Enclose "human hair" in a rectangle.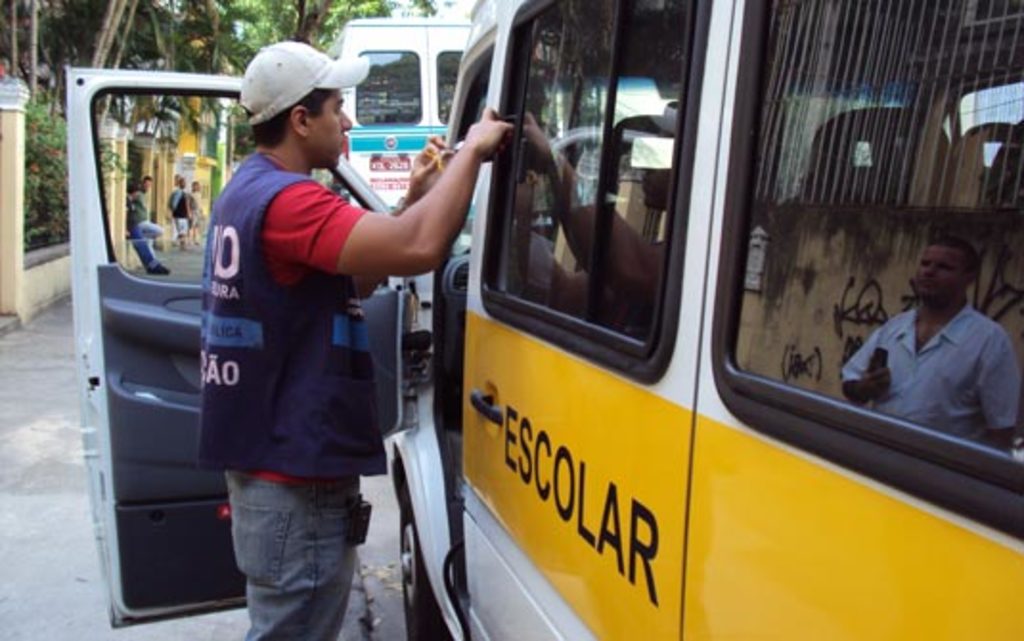
253, 86, 333, 144.
